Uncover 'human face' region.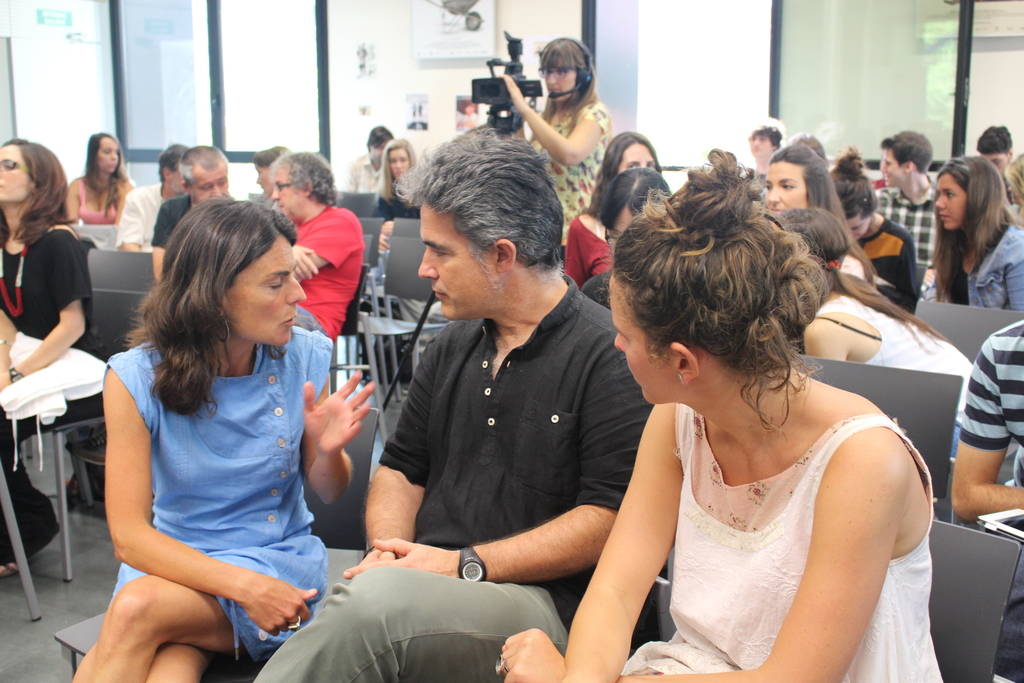
Uncovered: (left=168, top=157, right=188, bottom=191).
